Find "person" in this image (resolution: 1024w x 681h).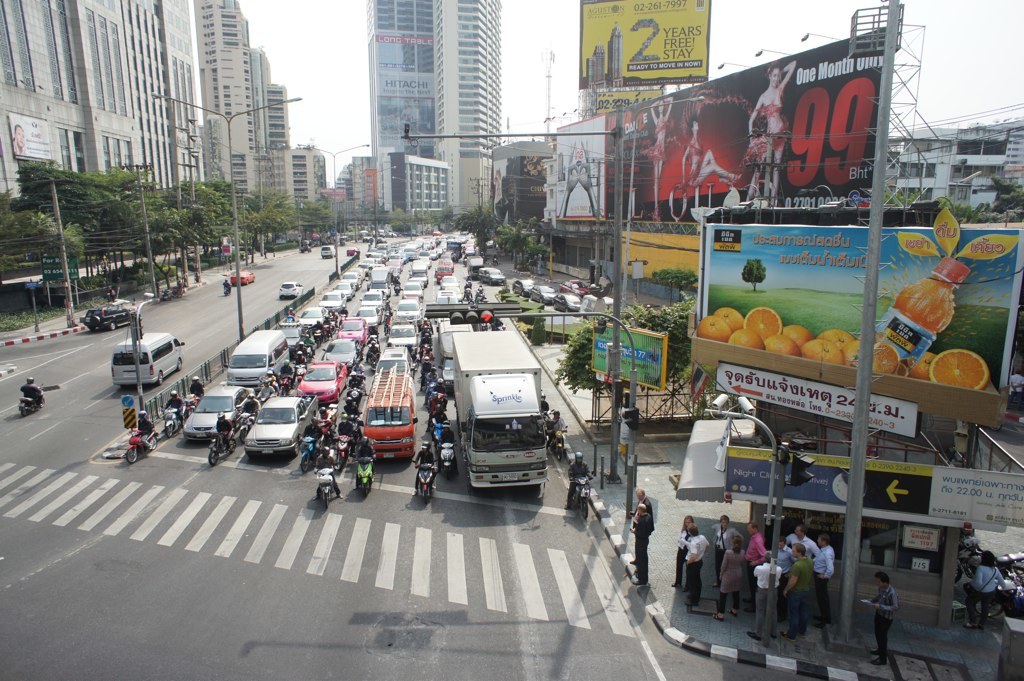
BBox(554, 411, 568, 445).
